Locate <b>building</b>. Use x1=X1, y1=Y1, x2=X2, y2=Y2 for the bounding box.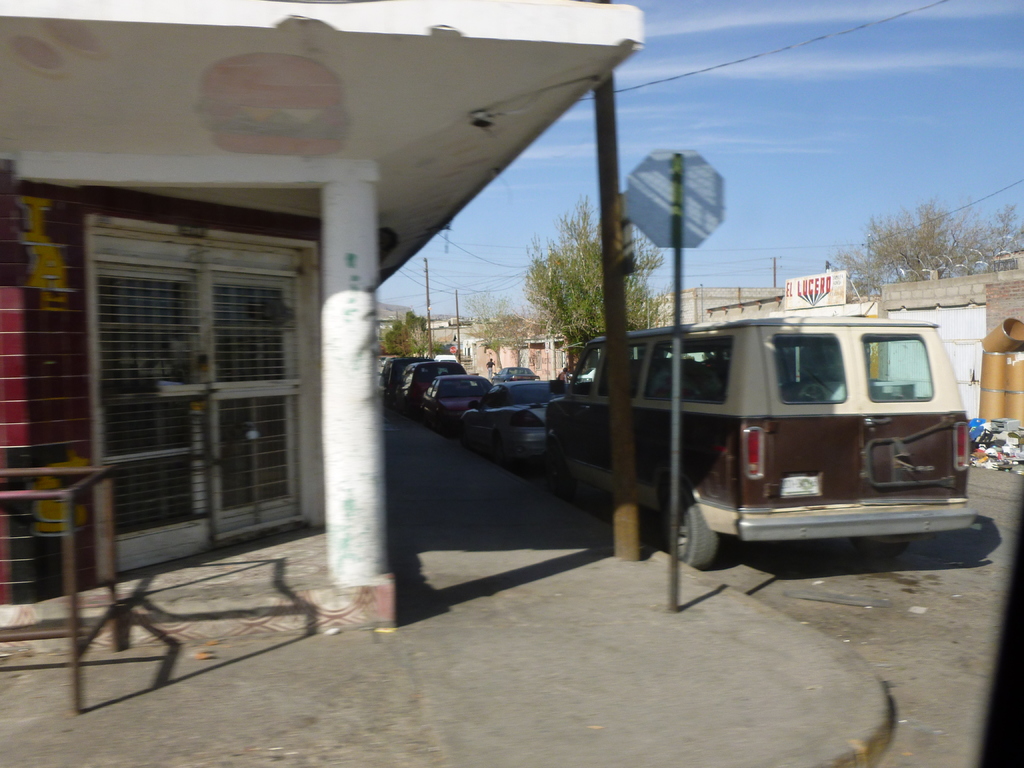
x1=465, y1=332, x2=566, y2=379.
